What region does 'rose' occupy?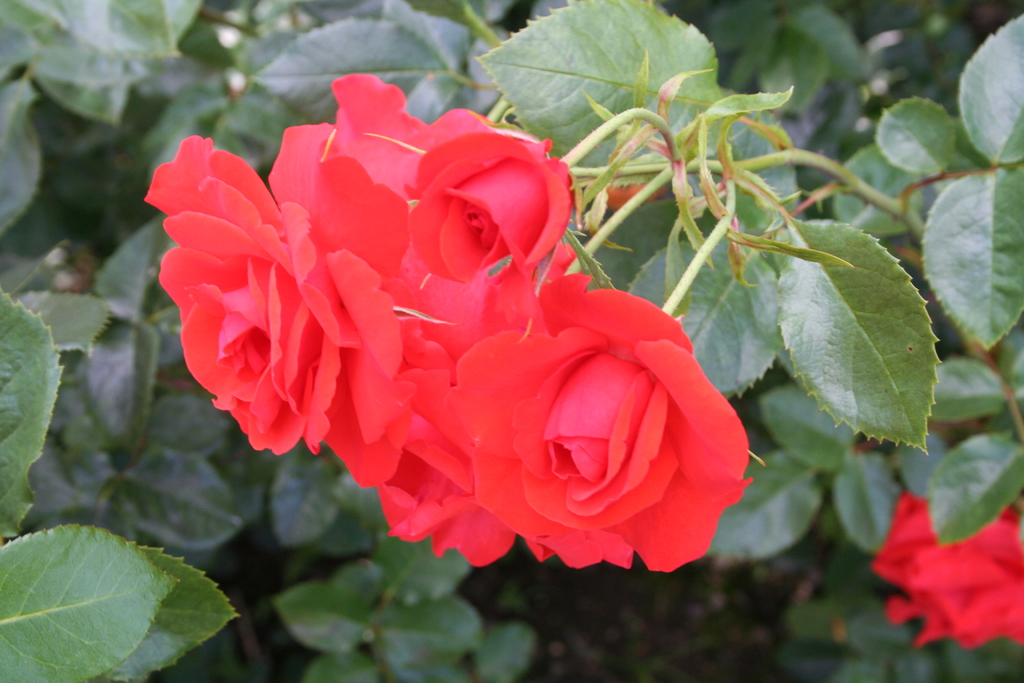
pyautogui.locateOnScreen(403, 104, 577, 299).
